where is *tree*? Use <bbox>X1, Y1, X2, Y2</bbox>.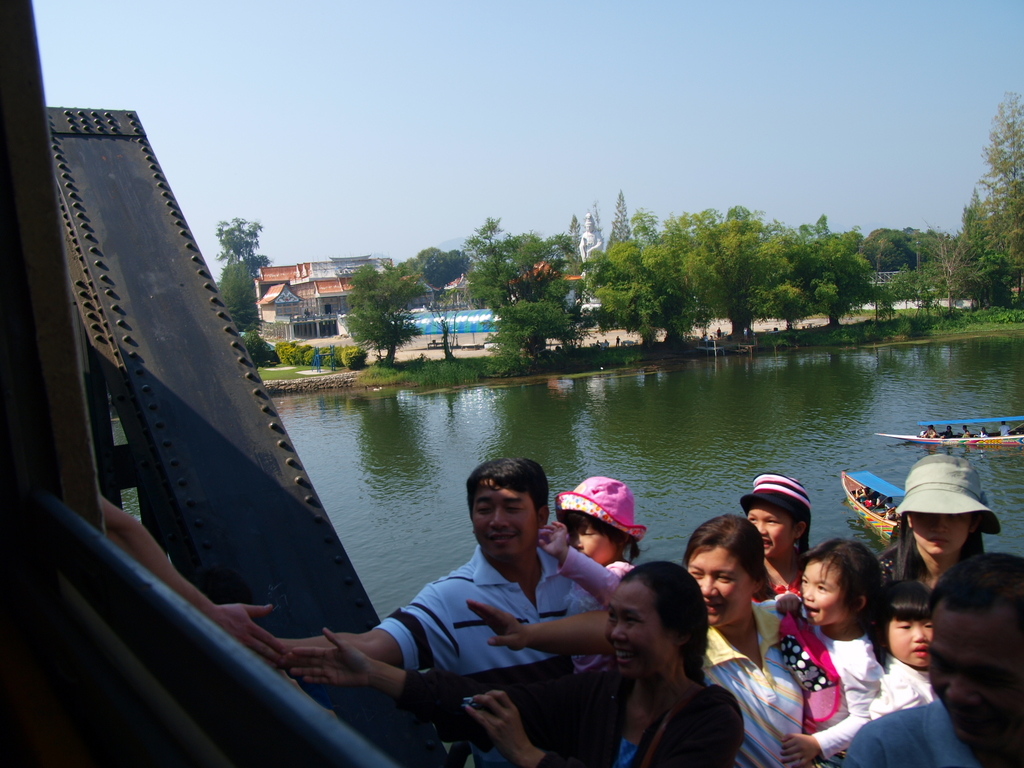
<bbox>335, 260, 419, 371</bbox>.
